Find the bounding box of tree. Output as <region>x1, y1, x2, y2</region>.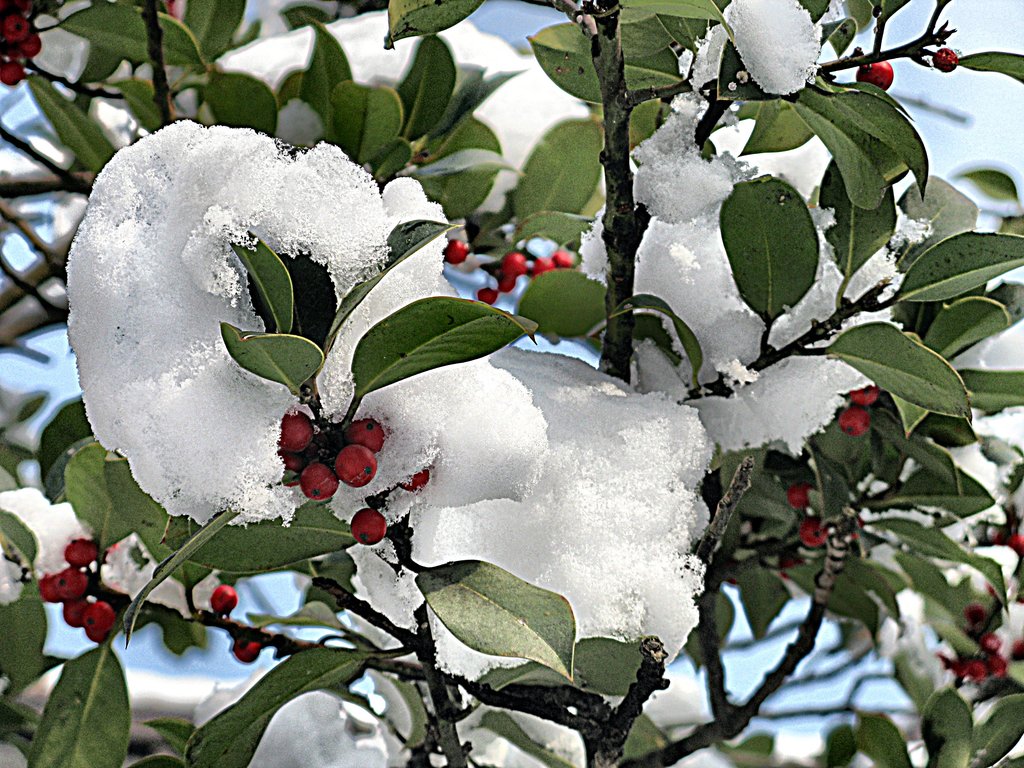
<region>0, 42, 1023, 696</region>.
